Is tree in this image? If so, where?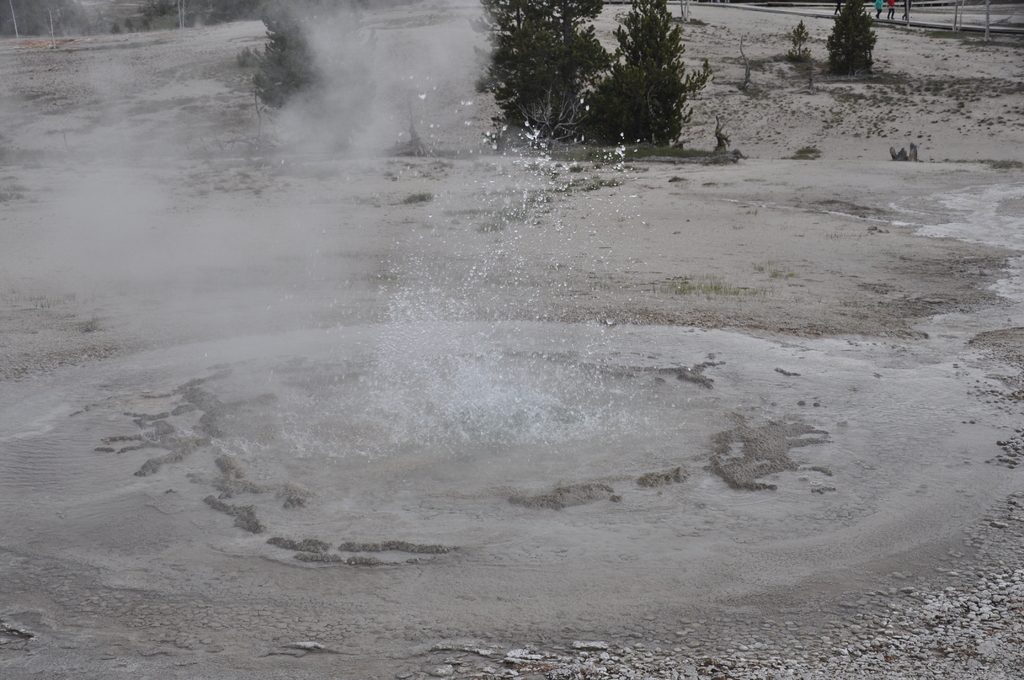
Yes, at <region>465, 0, 716, 145</region>.
